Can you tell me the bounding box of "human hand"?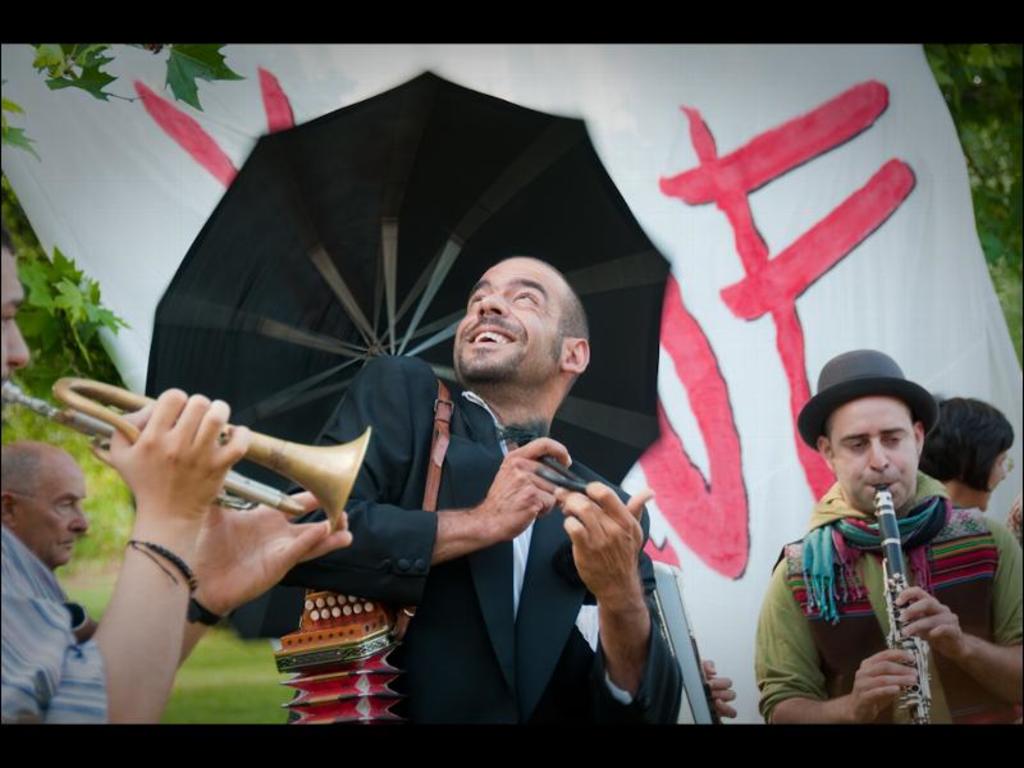
(left=852, top=646, right=923, bottom=723).
